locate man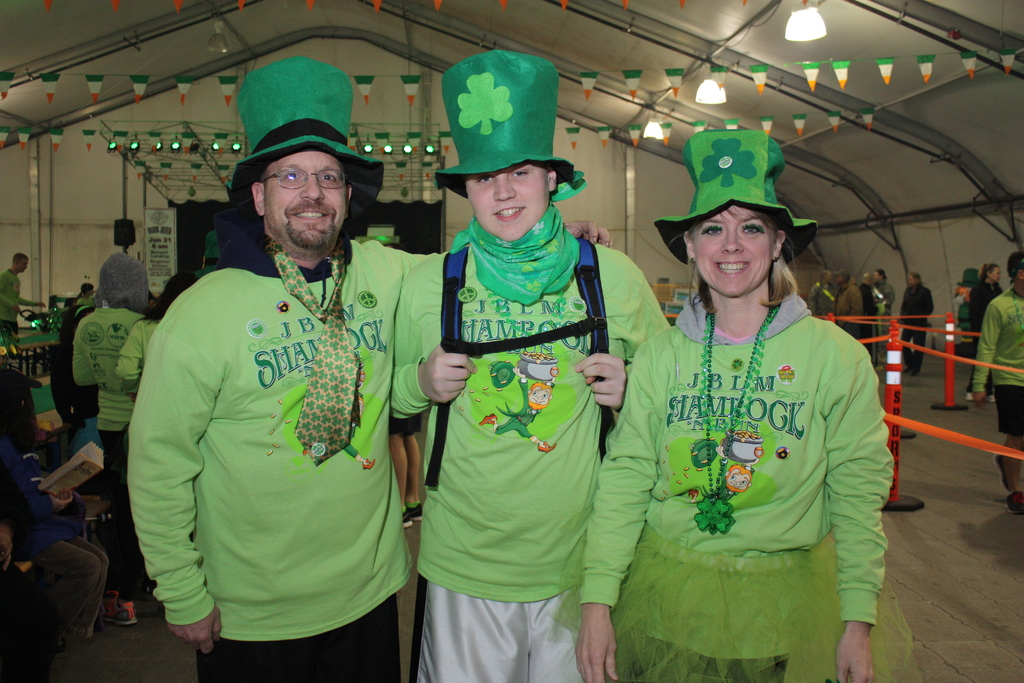
967,248,1023,513
